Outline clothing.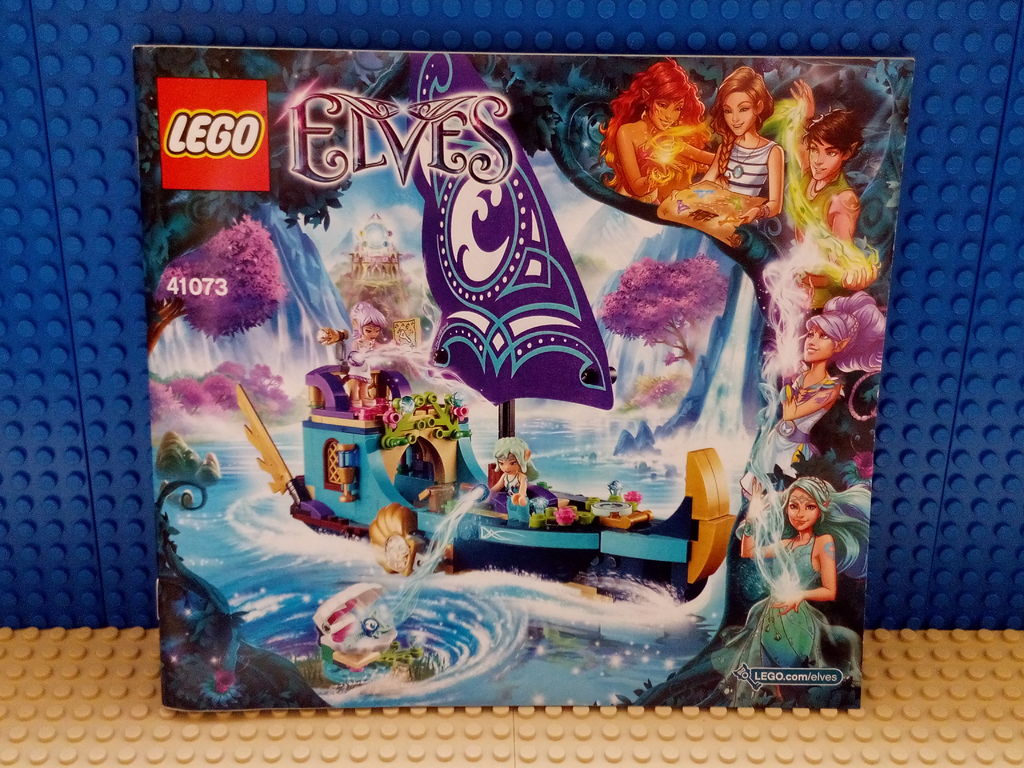
Outline: locate(712, 535, 858, 707).
